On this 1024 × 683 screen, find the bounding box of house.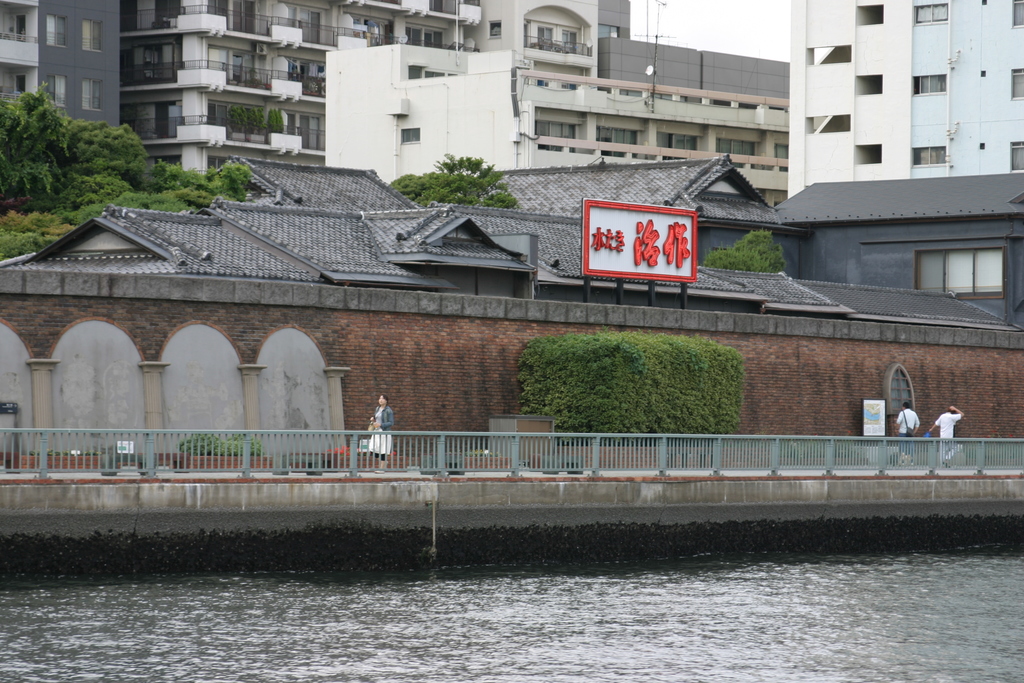
Bounding box: (left=318, top=34, right=782, bottom=195).
